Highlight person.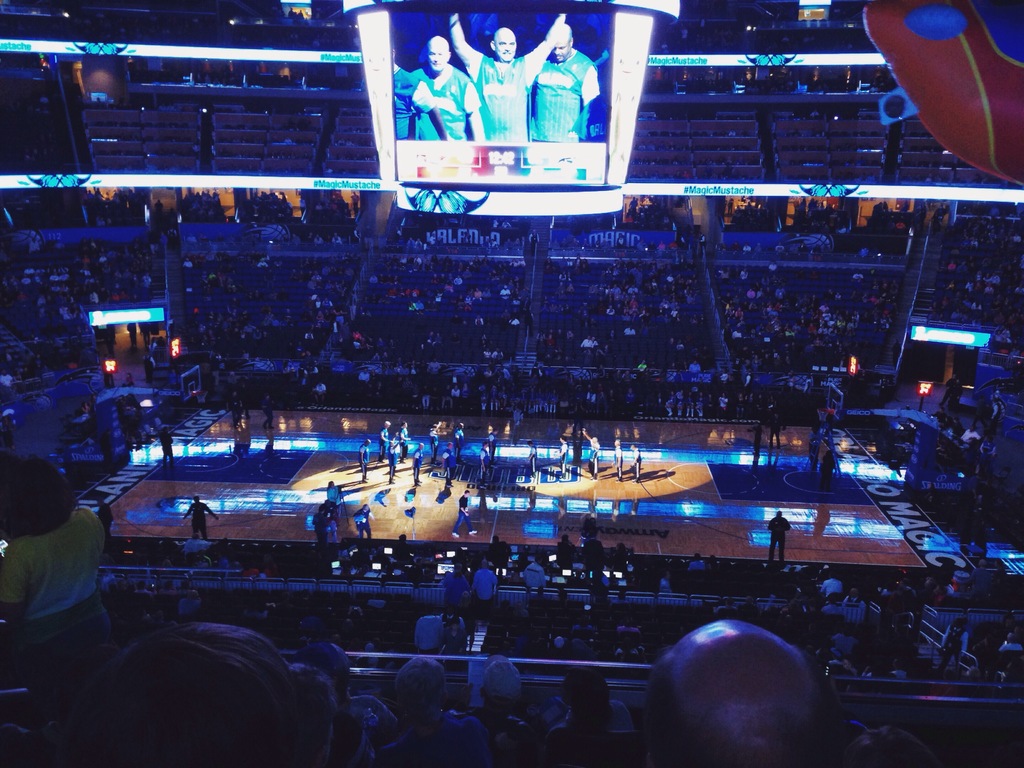
Highlighted region: 398 420 410 464.
